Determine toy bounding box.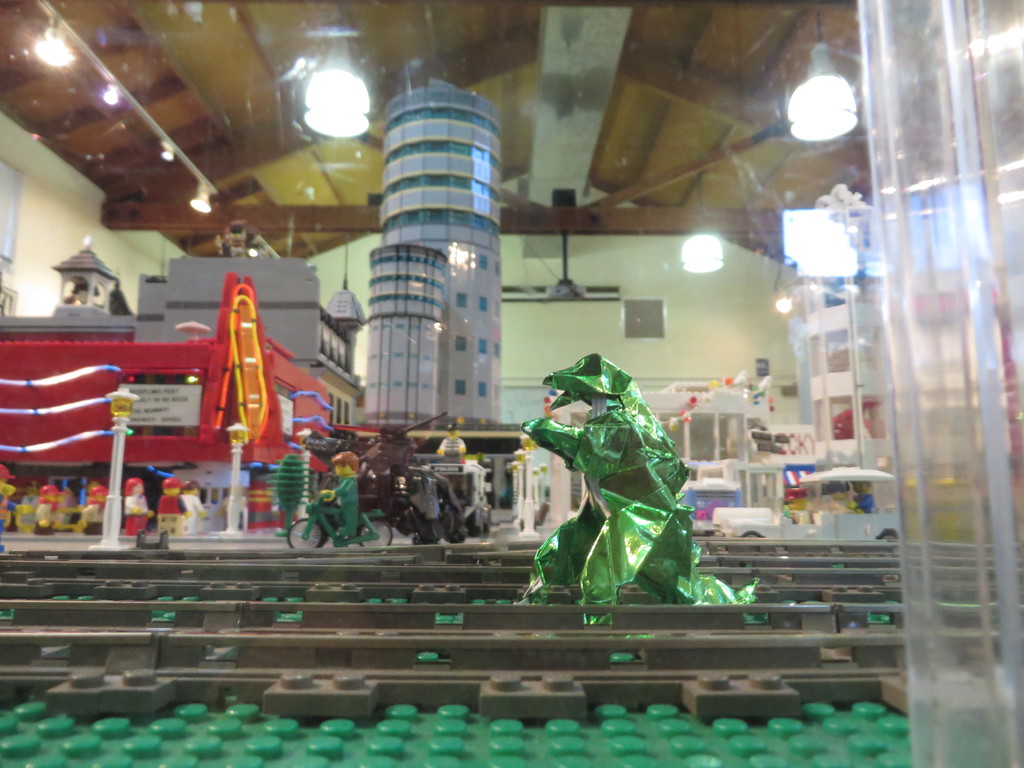
Determined: {"x1": 375, "y1": 77, "x2": 501, "y2": 426}.
